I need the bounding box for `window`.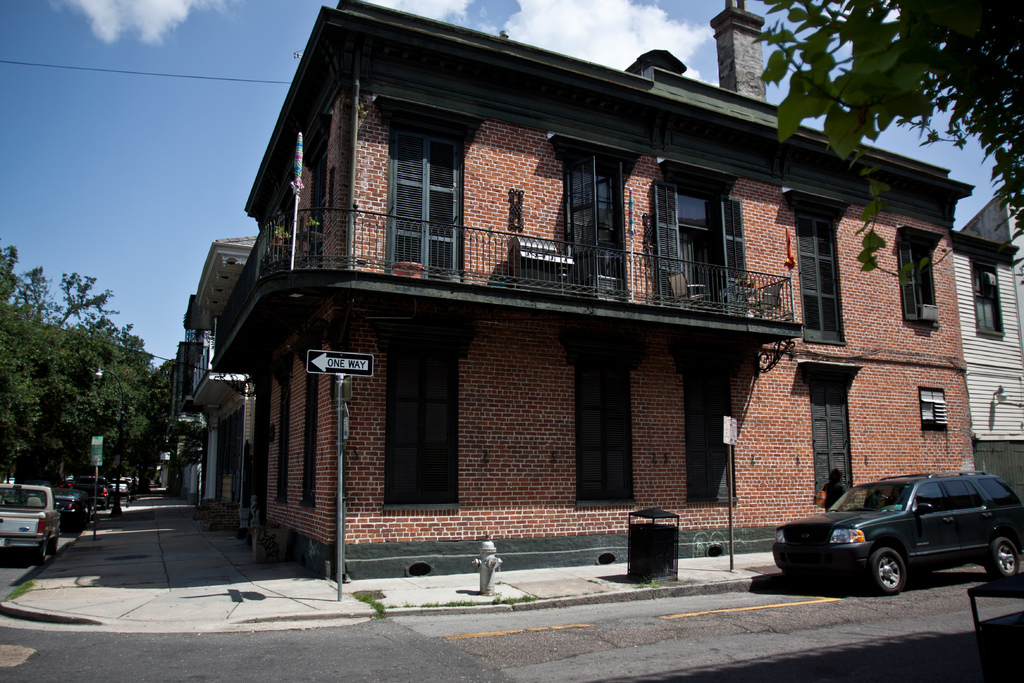
Here it is: {"left": 920, "top": 388, "right": 948, "bottom": 434}.
